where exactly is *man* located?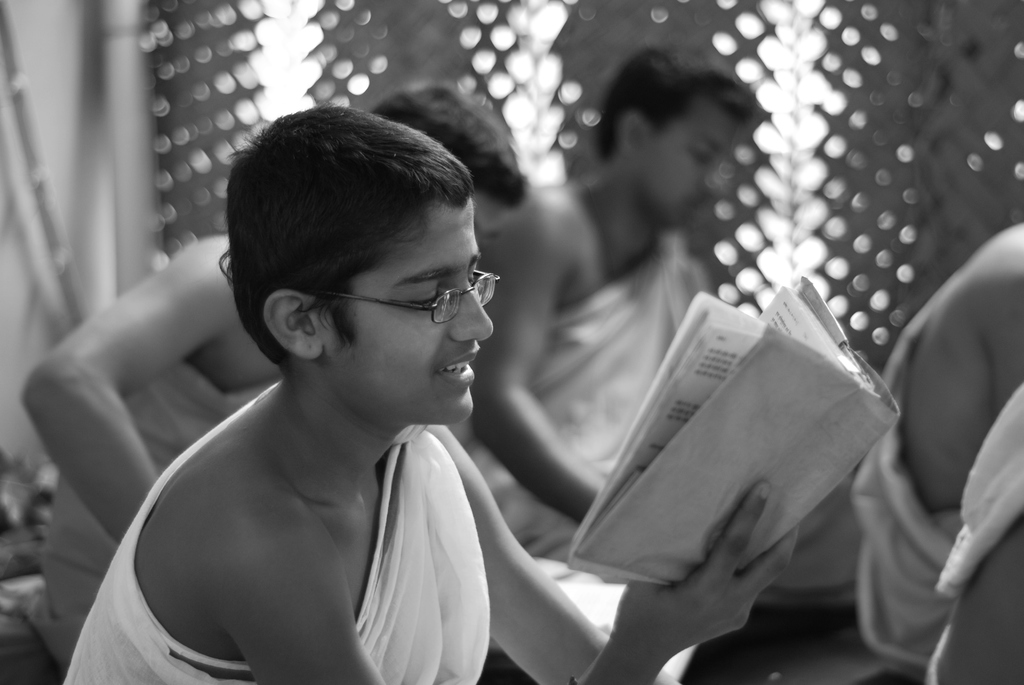
Its bounding box is x1=443 y1=47 x2=767 y2=684.
